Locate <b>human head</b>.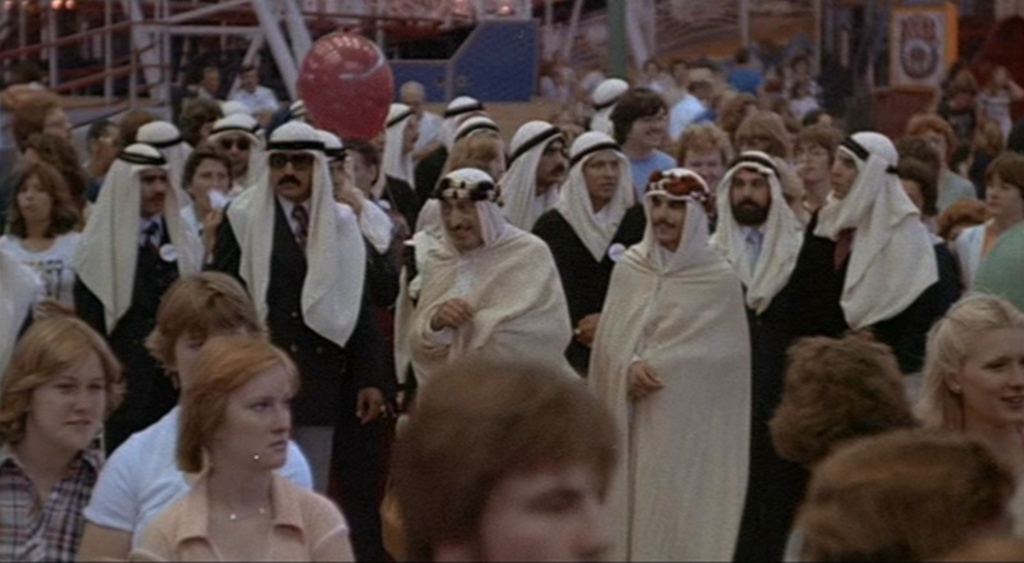
Bounding box: pyautogui.locateOnScreen(504, 119, 563, 178).
